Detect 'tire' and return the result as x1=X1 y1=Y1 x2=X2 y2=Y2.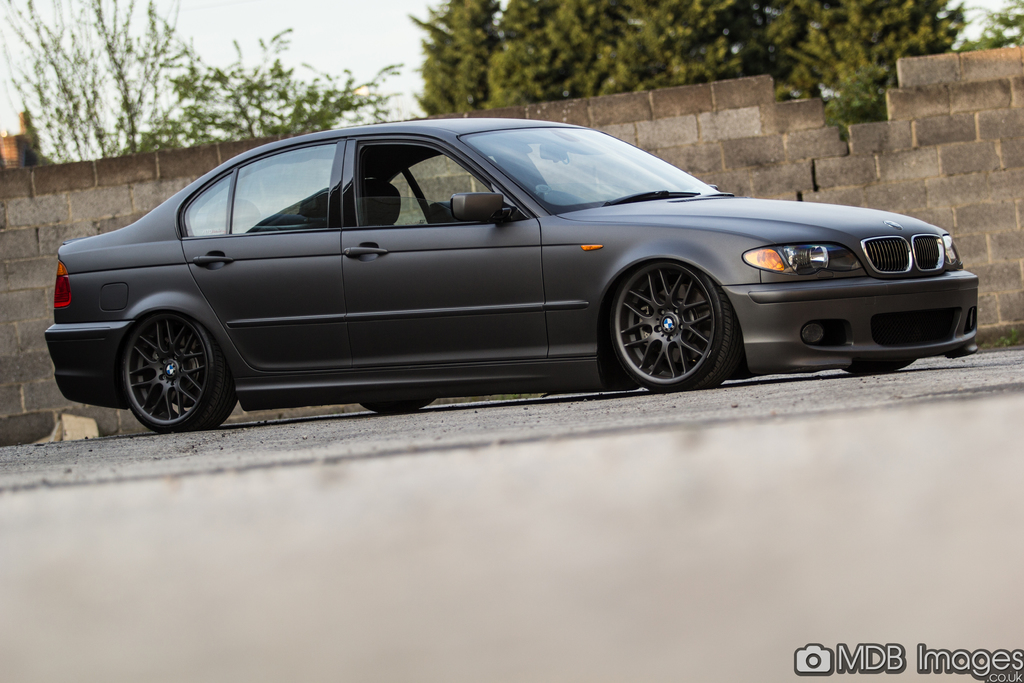
x1=108 y1=297 x2=225 y2=430.
